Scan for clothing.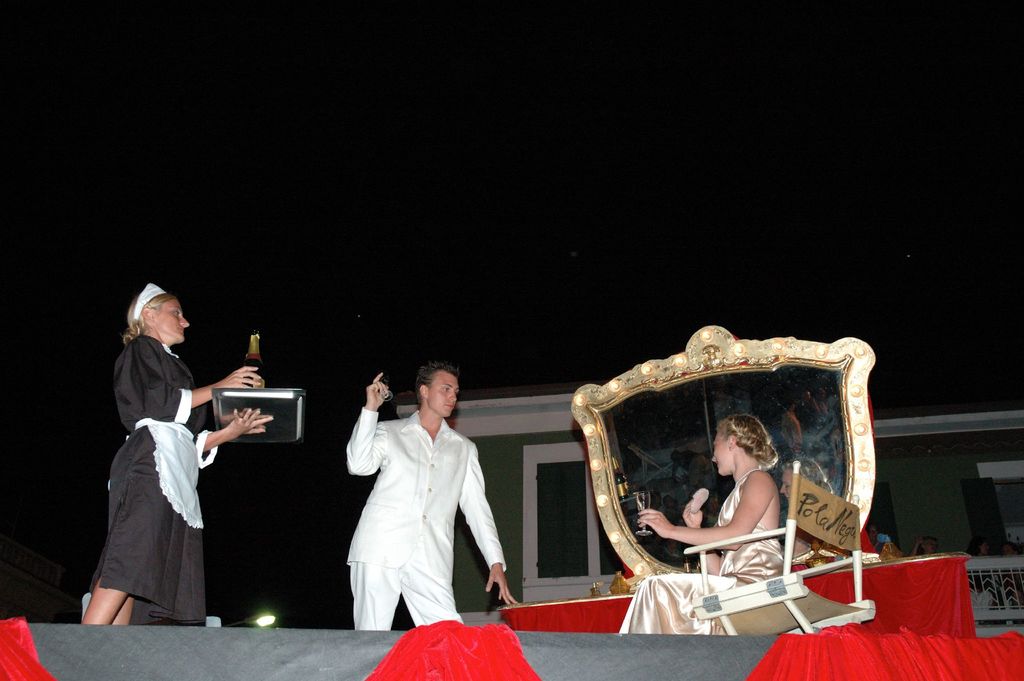
Scan result: box=[83, 334, 213, 613].
